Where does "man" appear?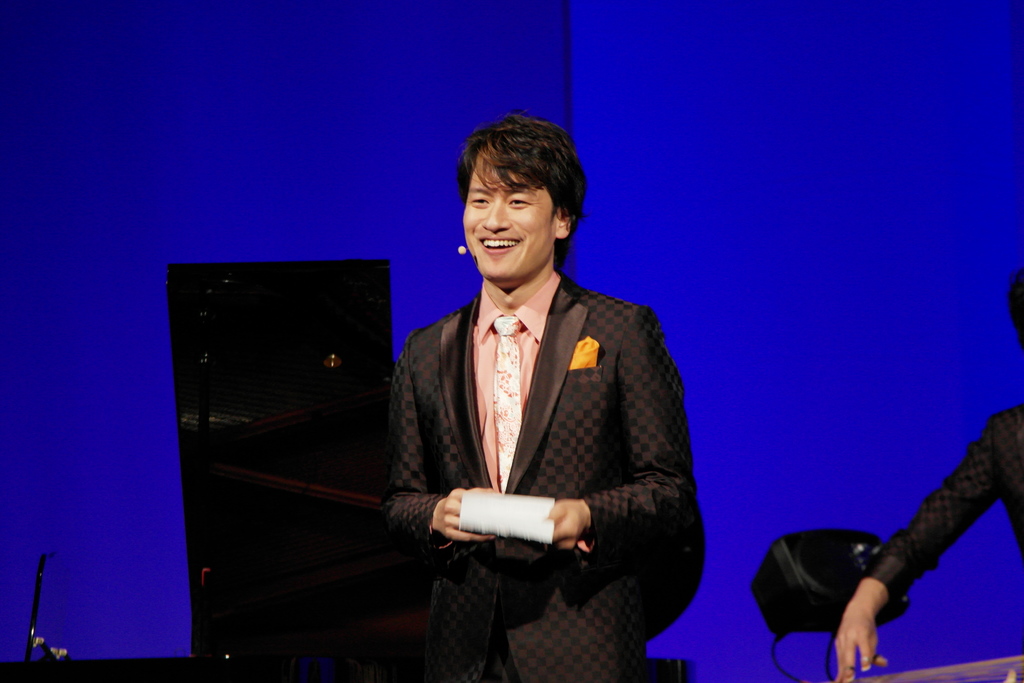
Appears at box(374, 111, 689, 682).
